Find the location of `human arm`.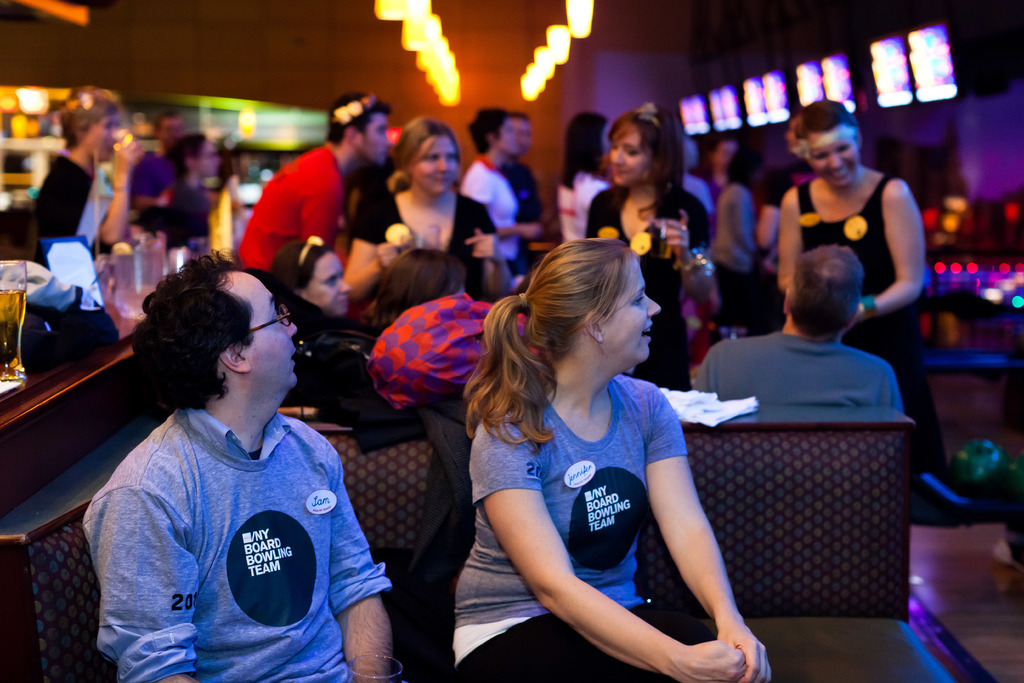
Location: l=297, t=418, r=407, b=682.
